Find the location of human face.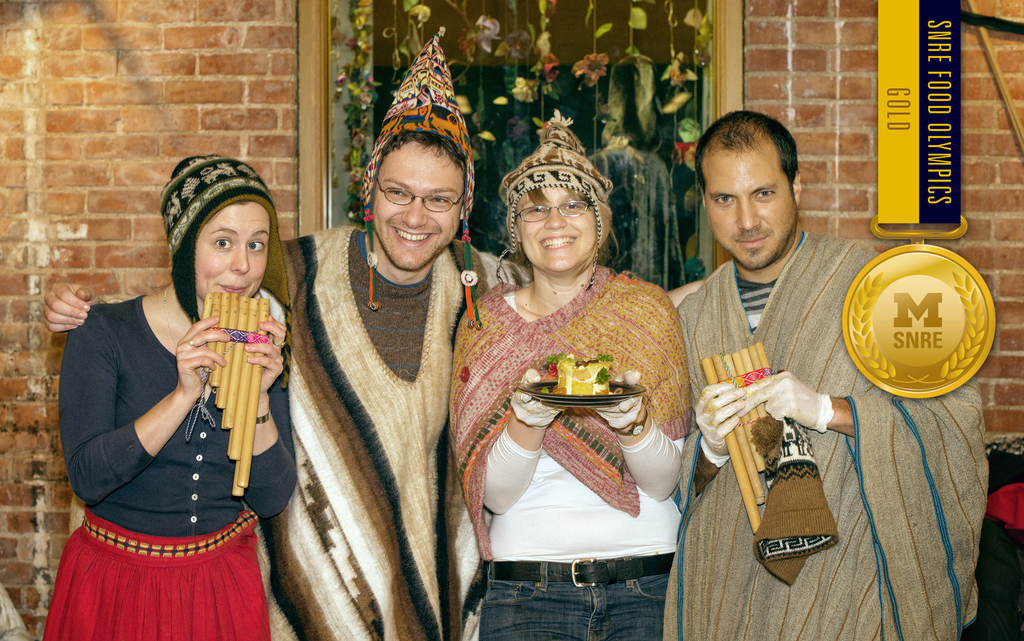
Location: crop(702, 152, 799, 270).
